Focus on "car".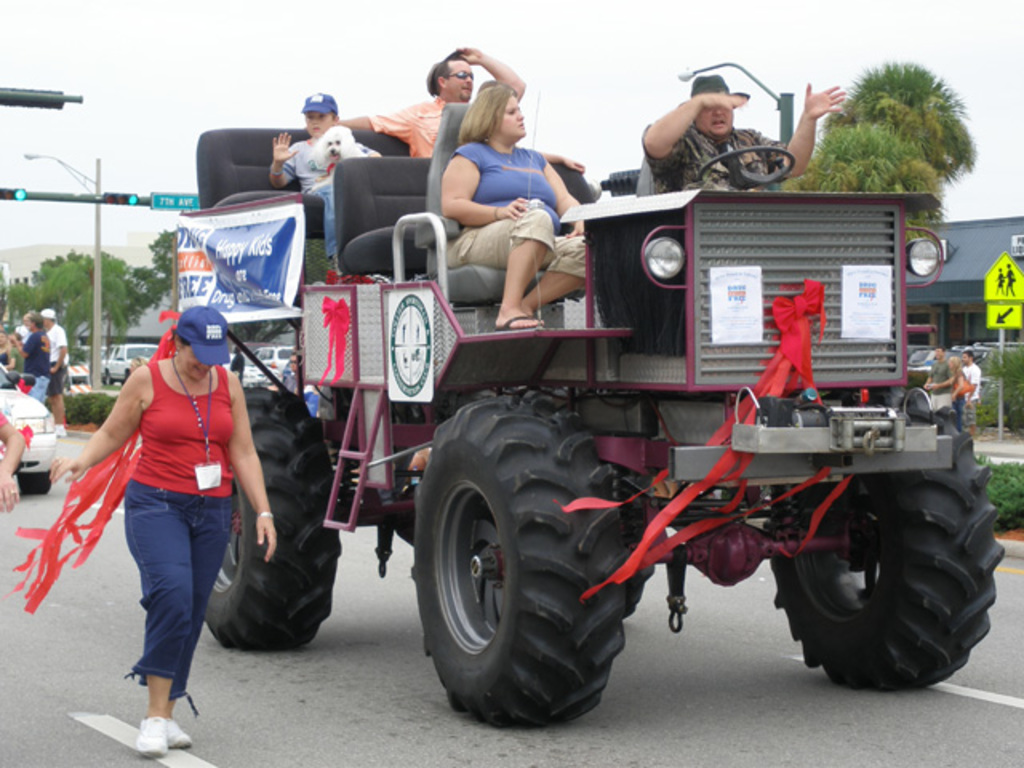
Focused at rect(240, 342, 291, 390).
